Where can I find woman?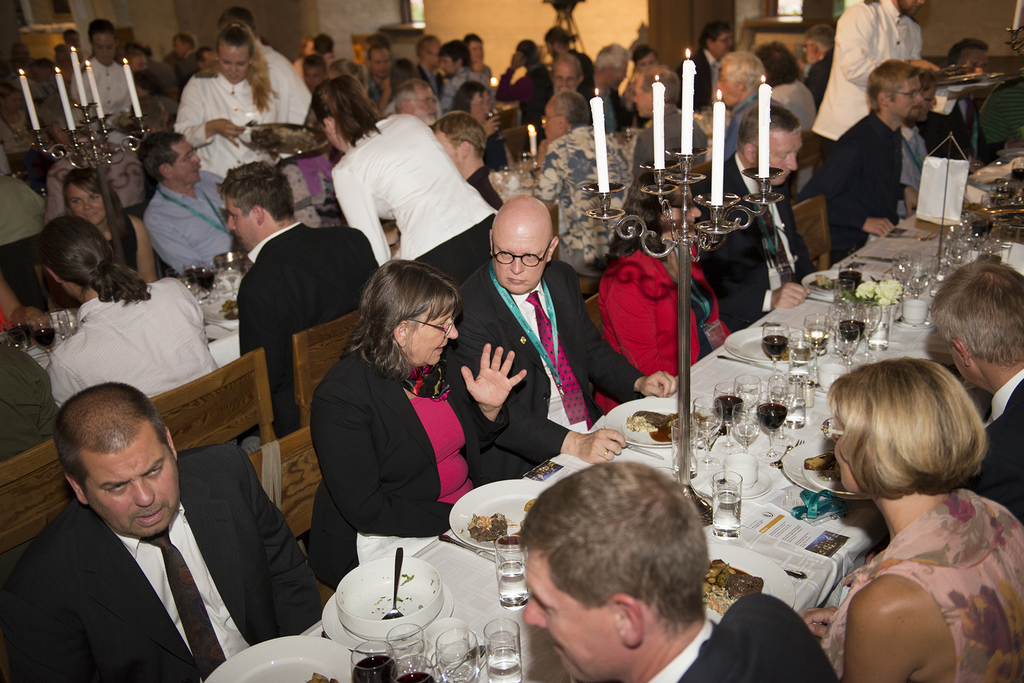
You can find it at [x1=173, y1=24, x2=285, y2=184].
